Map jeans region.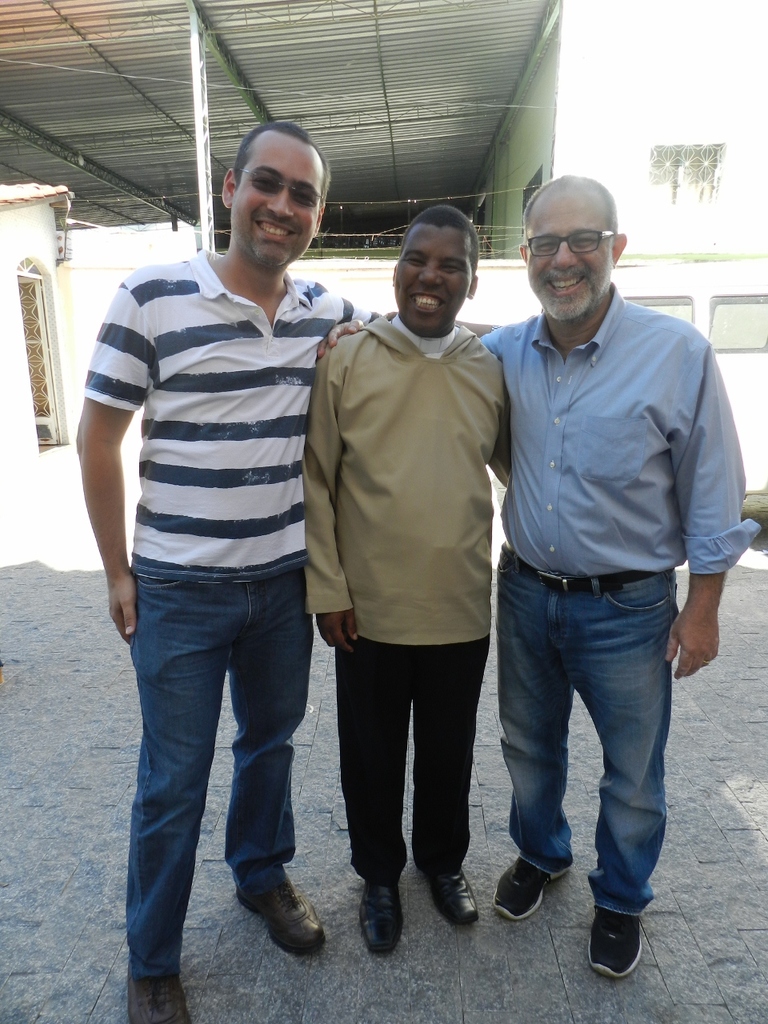
Mapped to bbox=[493, 546, 670, 920].
